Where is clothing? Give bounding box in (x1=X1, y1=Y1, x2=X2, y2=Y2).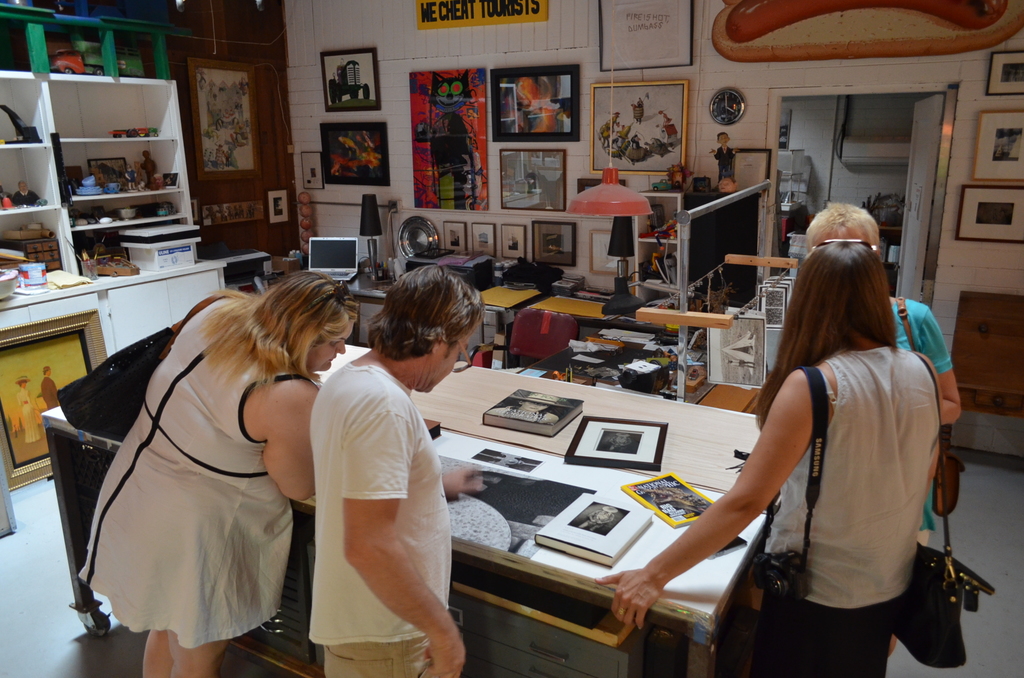
(x1=589, y1=510, x2=614, y2=528).
